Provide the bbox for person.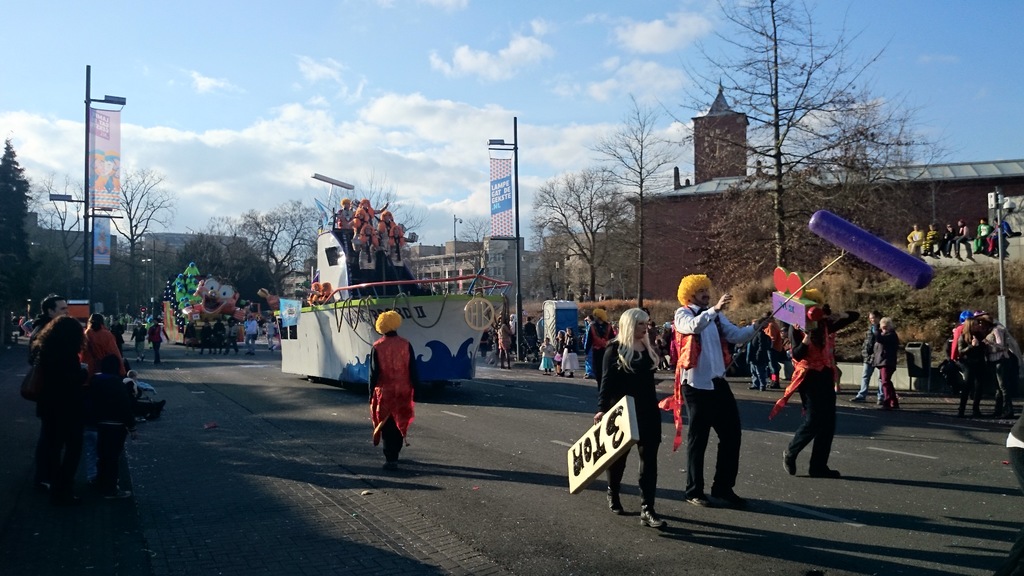
x1=670, y1=275, x2=770, y2=498.
